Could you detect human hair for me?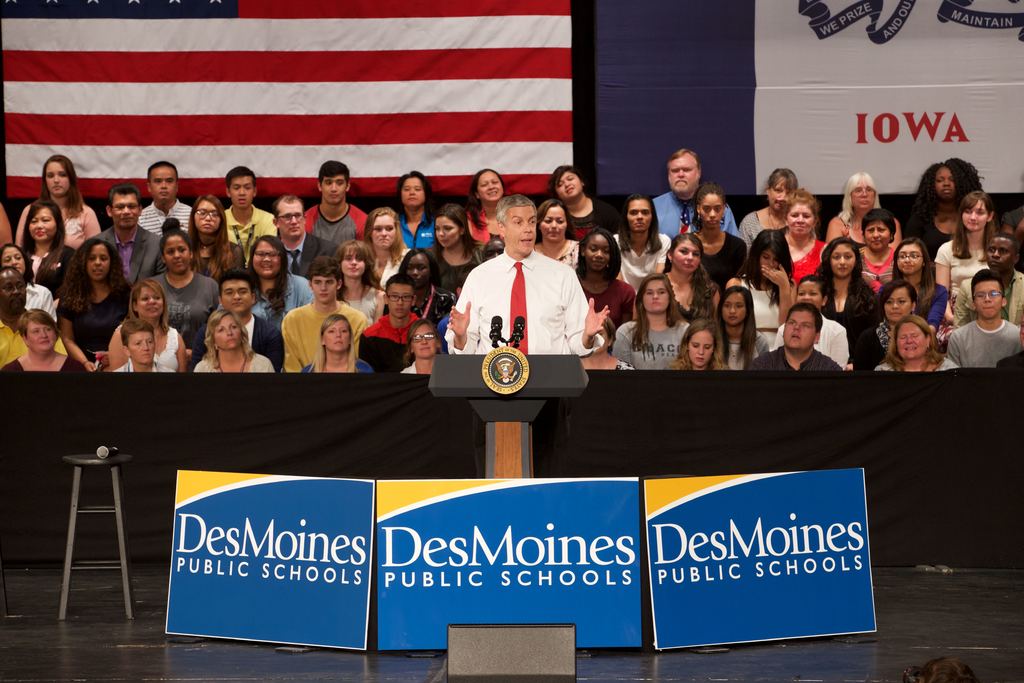
Detection result: 616 193 662 254.
